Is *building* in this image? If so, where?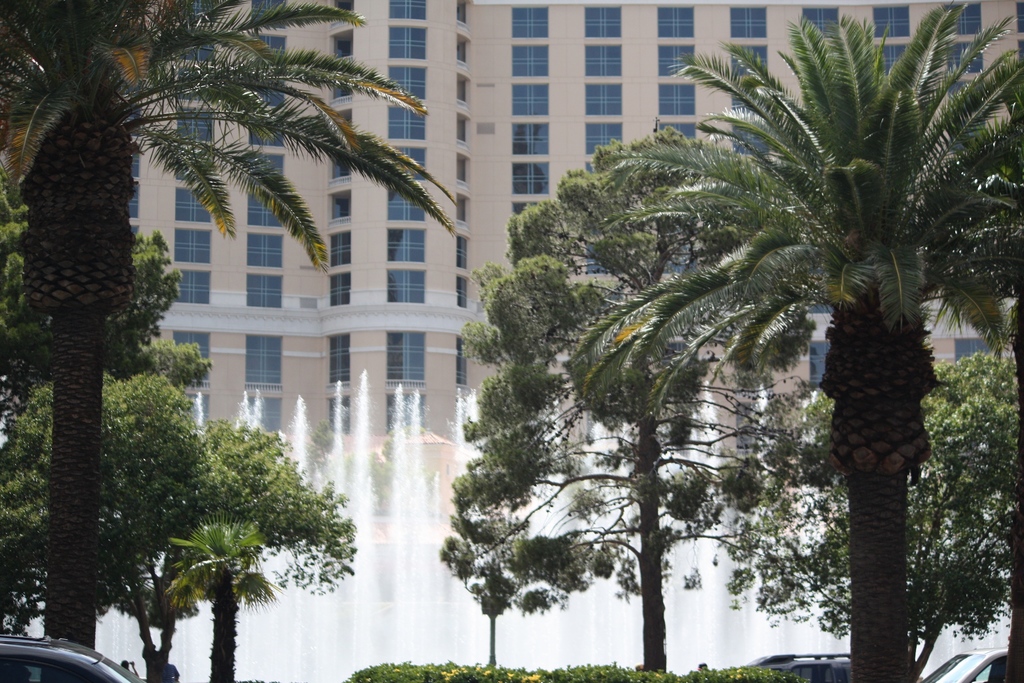
Yes, at 3,0,1023,602.
